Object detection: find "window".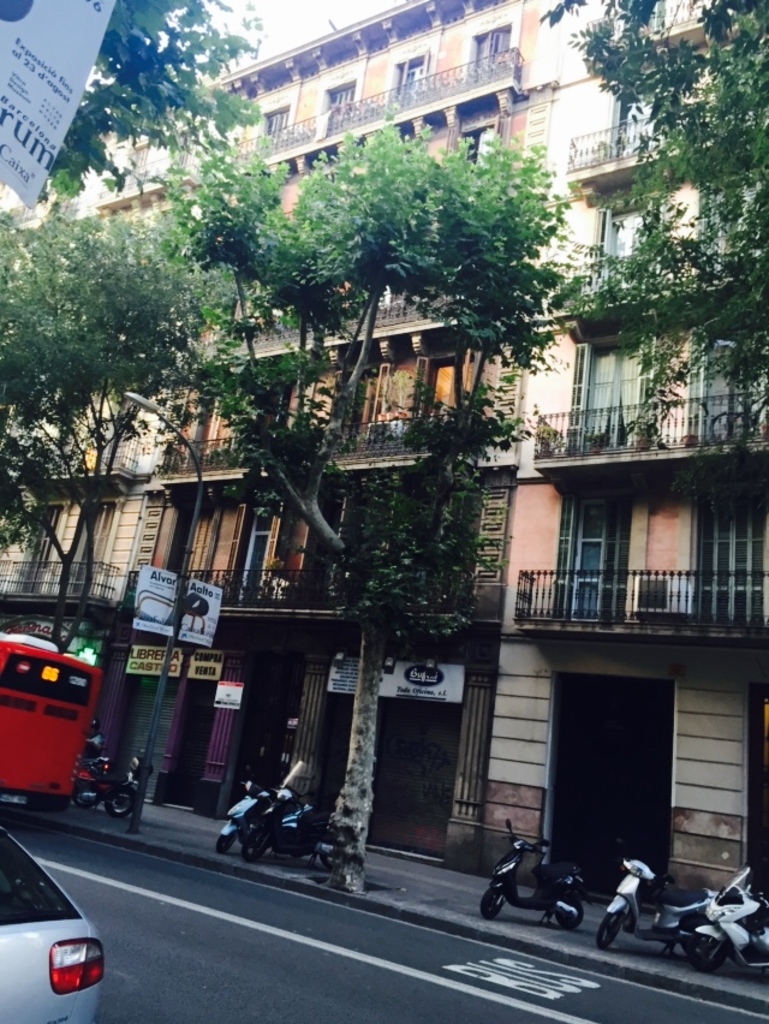
rect(696, 329, 759, 450).
